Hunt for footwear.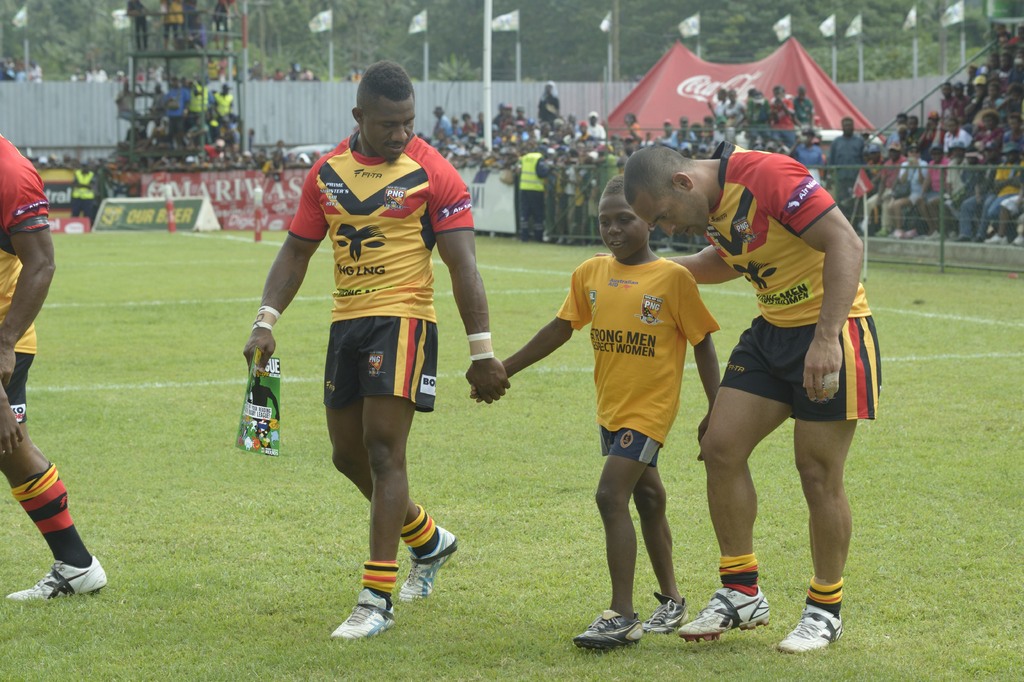
Hunted down at rect(575, 603, 645, 649).
